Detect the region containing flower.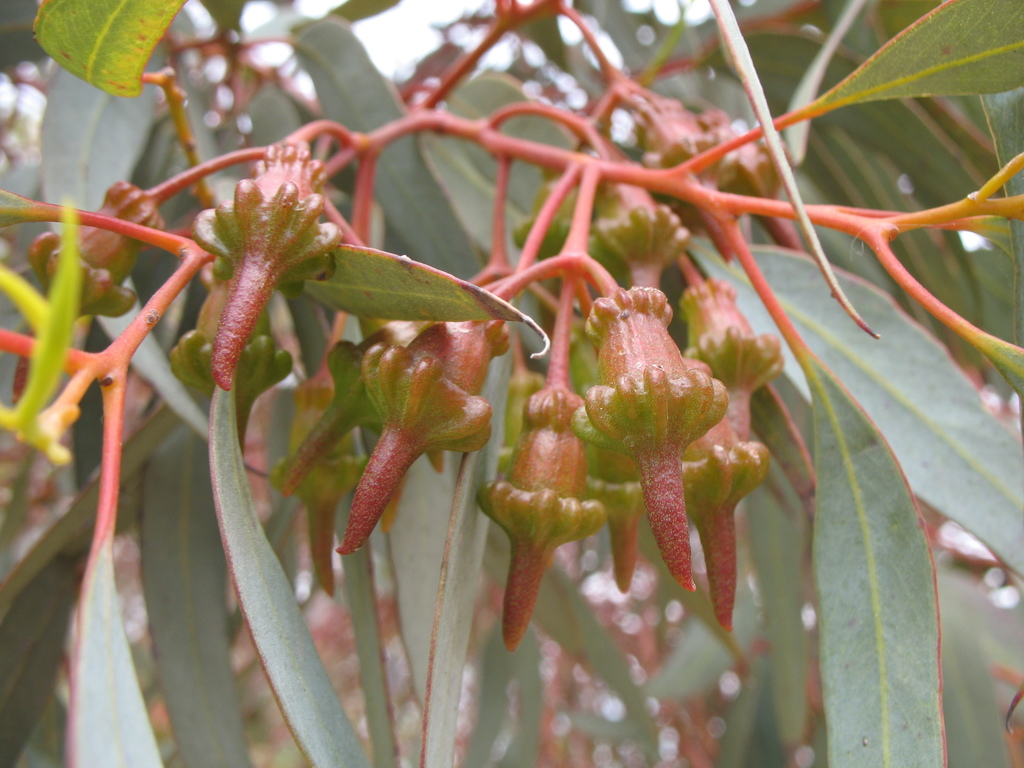
box(570, 268, 735, 579).
